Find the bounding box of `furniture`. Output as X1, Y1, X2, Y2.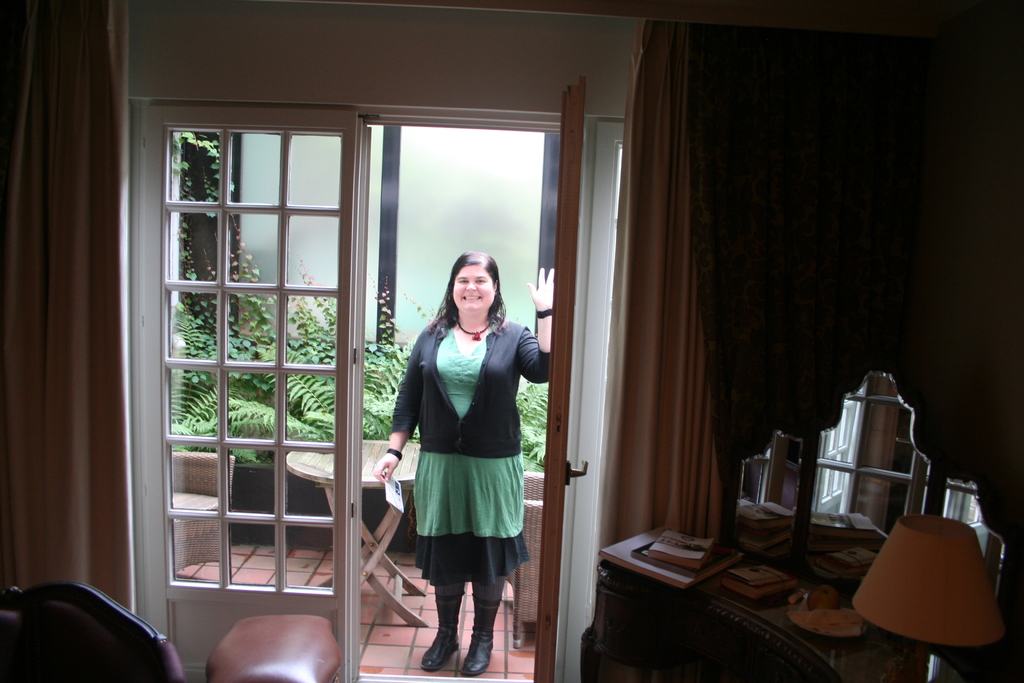
579, 365, 1023, 682.
